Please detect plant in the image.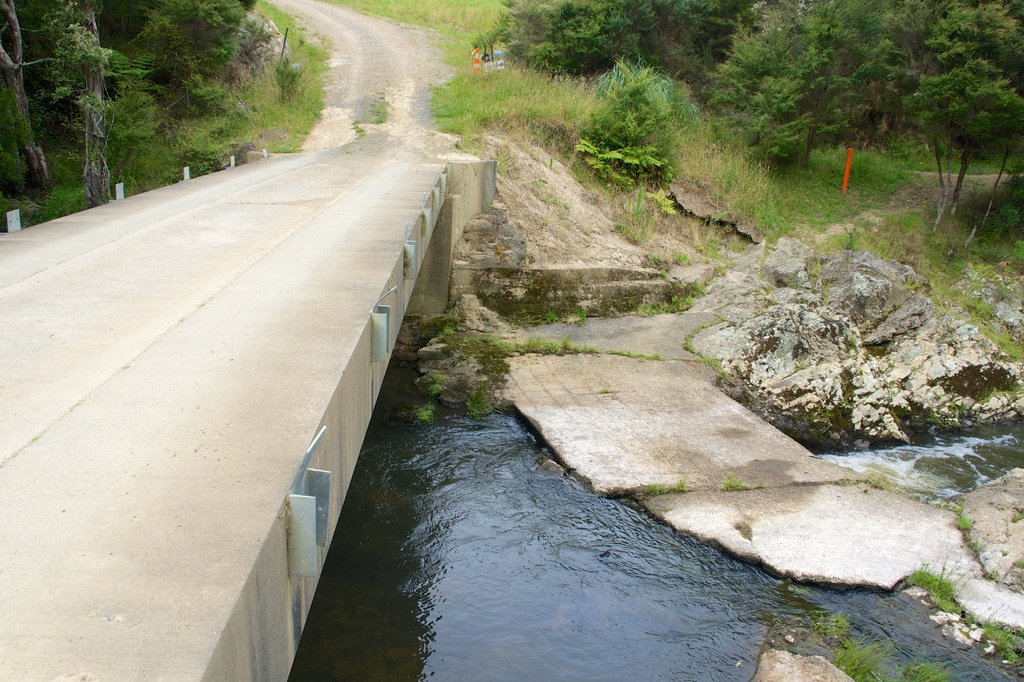
{"left": 463, "top": 387, "right": 491, "bottom": 418}.
